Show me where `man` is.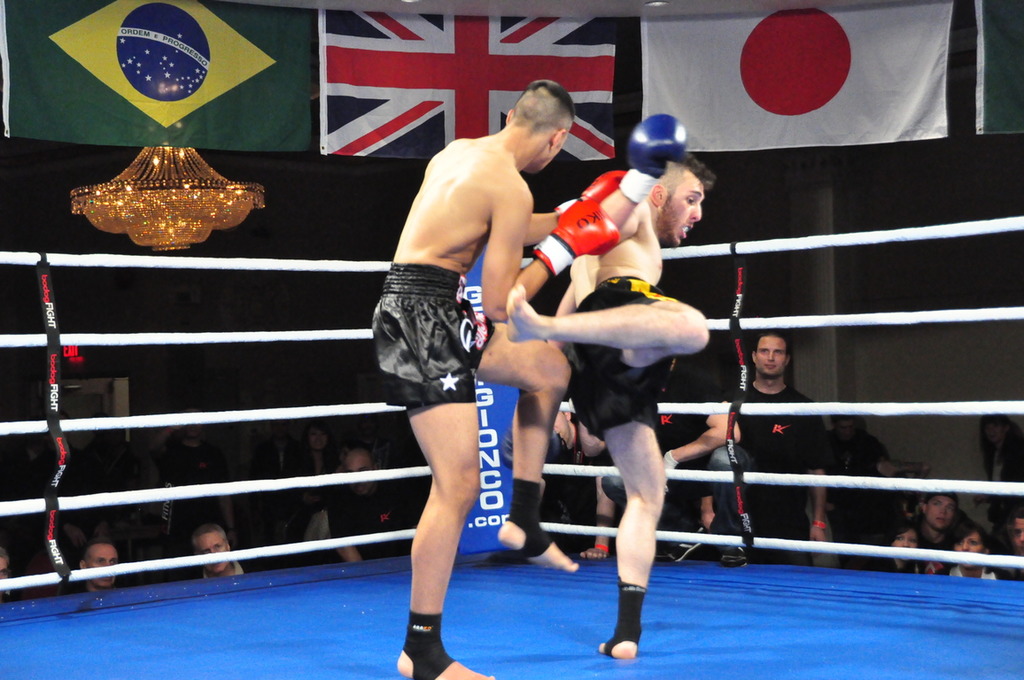
`man` is at locate(703, 319, 827, 554).
